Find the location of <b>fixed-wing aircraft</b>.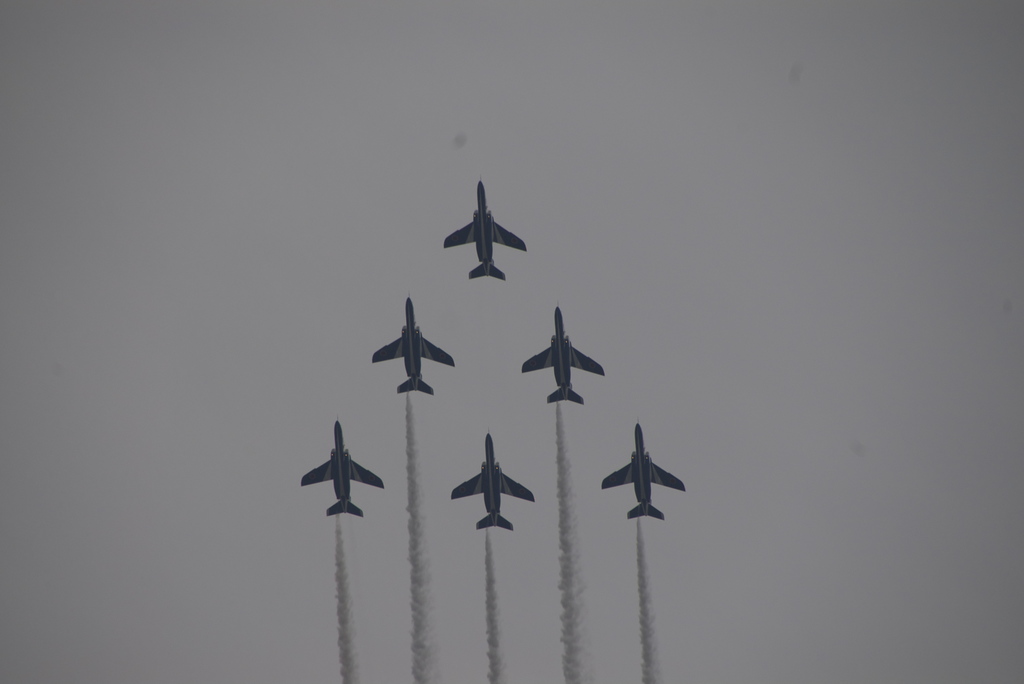
Location: <region>517, 301, 607, 406</region>.
